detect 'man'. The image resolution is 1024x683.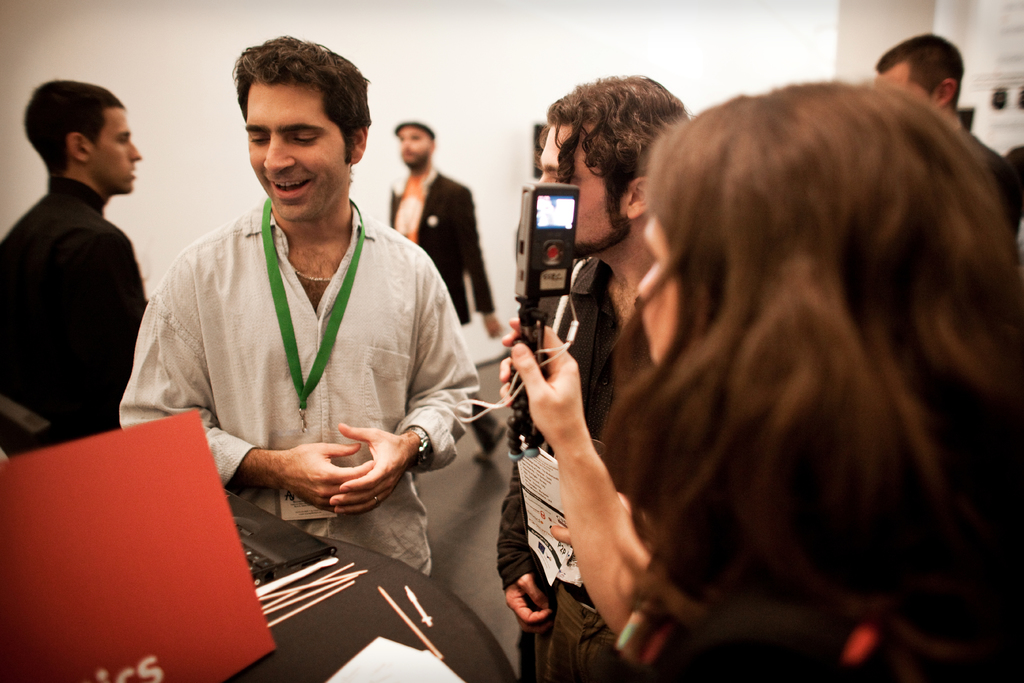
{"left": 388, "top": 119, "right": 503, "bottom": 462}.
